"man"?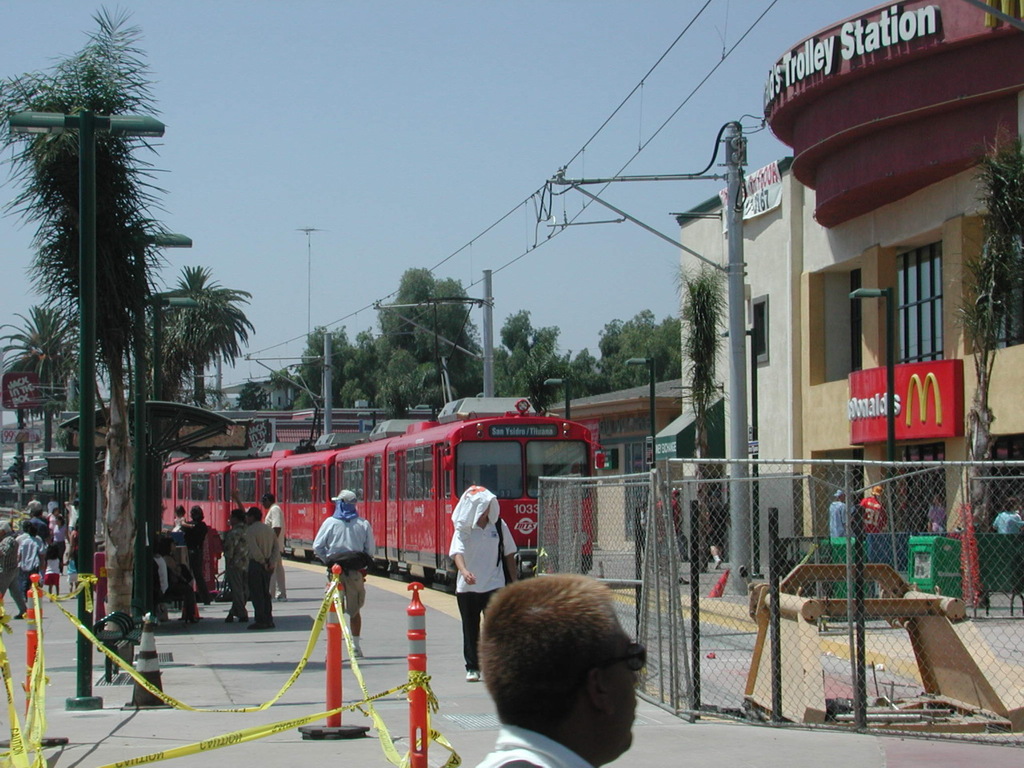
(x1=0, y1=520, x2=26, y2=617)
